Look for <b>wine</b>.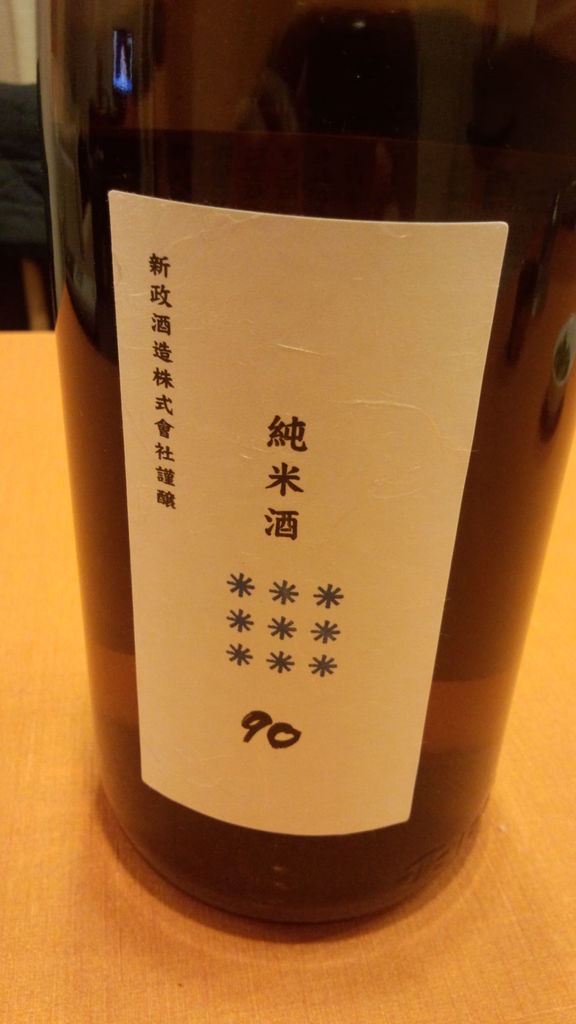
Found: select_region(56, 120, 572, 945).
